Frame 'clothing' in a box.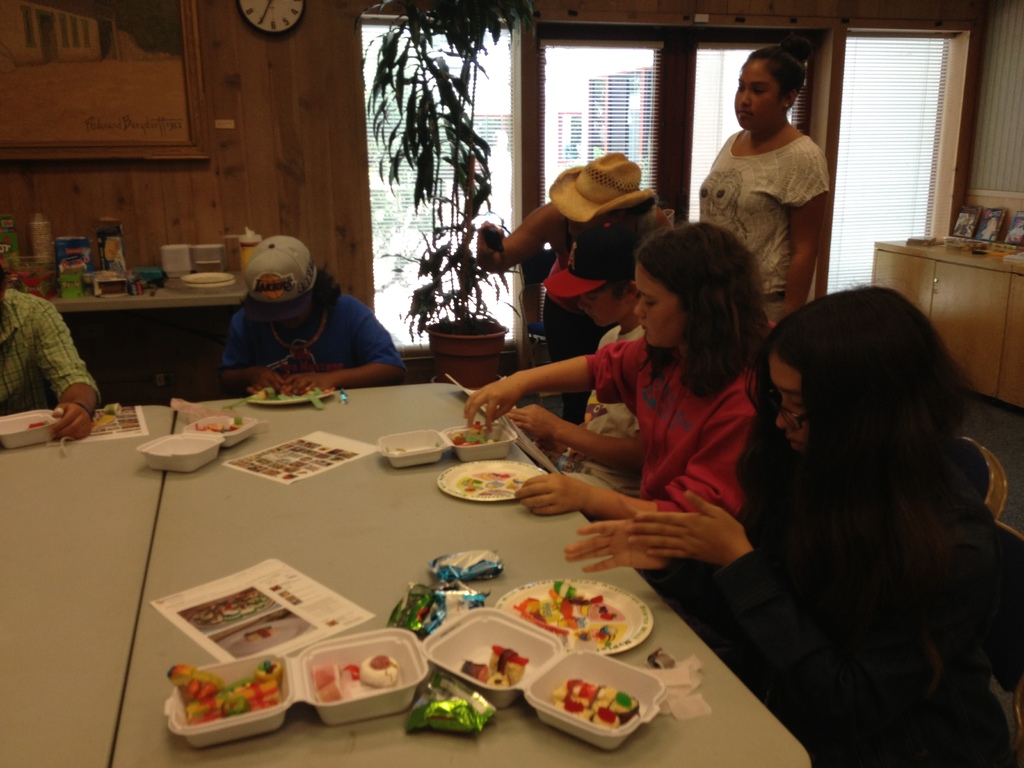
left=547, top=323, right=648, bottom=498.
